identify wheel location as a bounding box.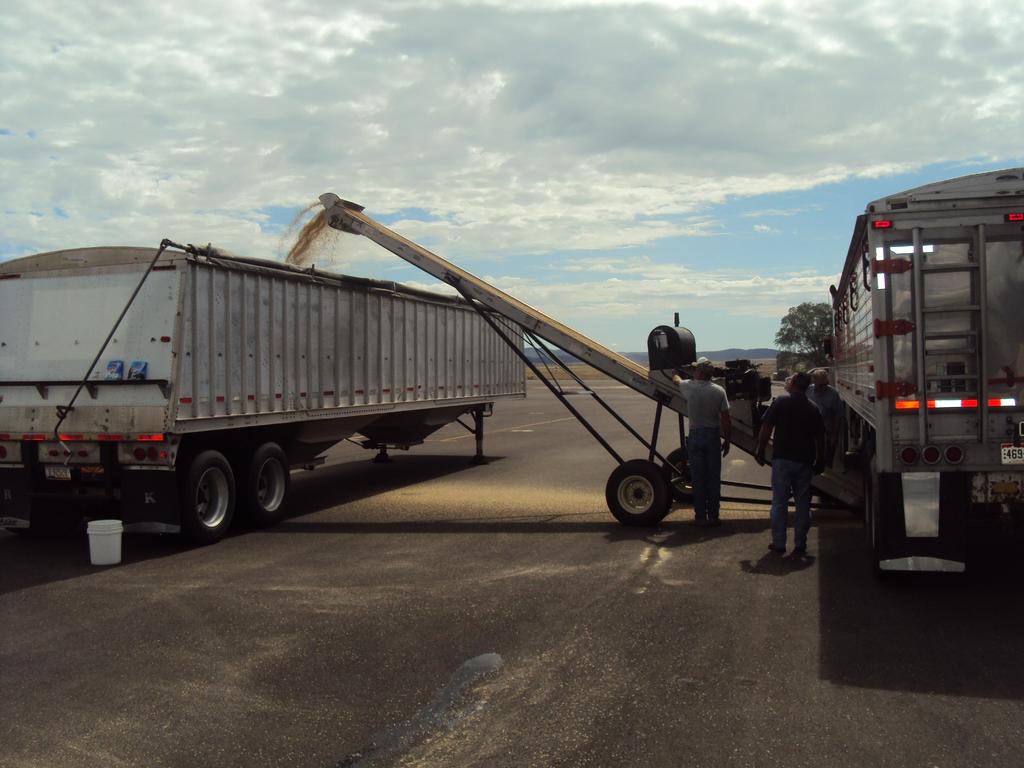
pyautogui.locateOnScreen(602, 459, 692, 532).
